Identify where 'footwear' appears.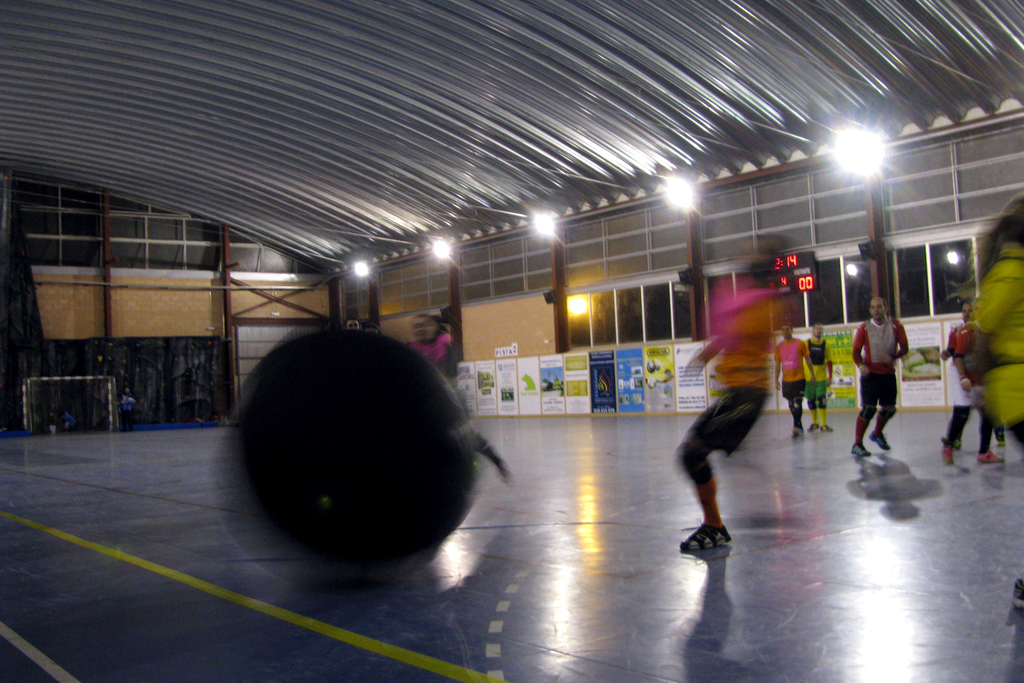
Appears at <region>790, 426, 799, 438</region>.
